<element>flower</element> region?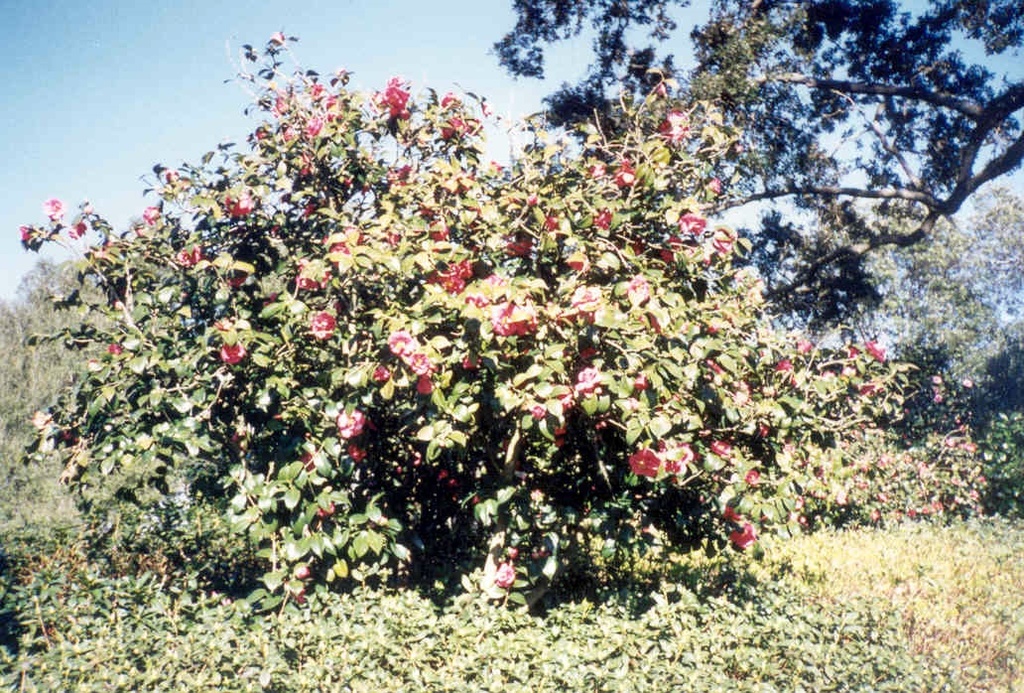
x1=377, y1=73, x2=414, y2=118
